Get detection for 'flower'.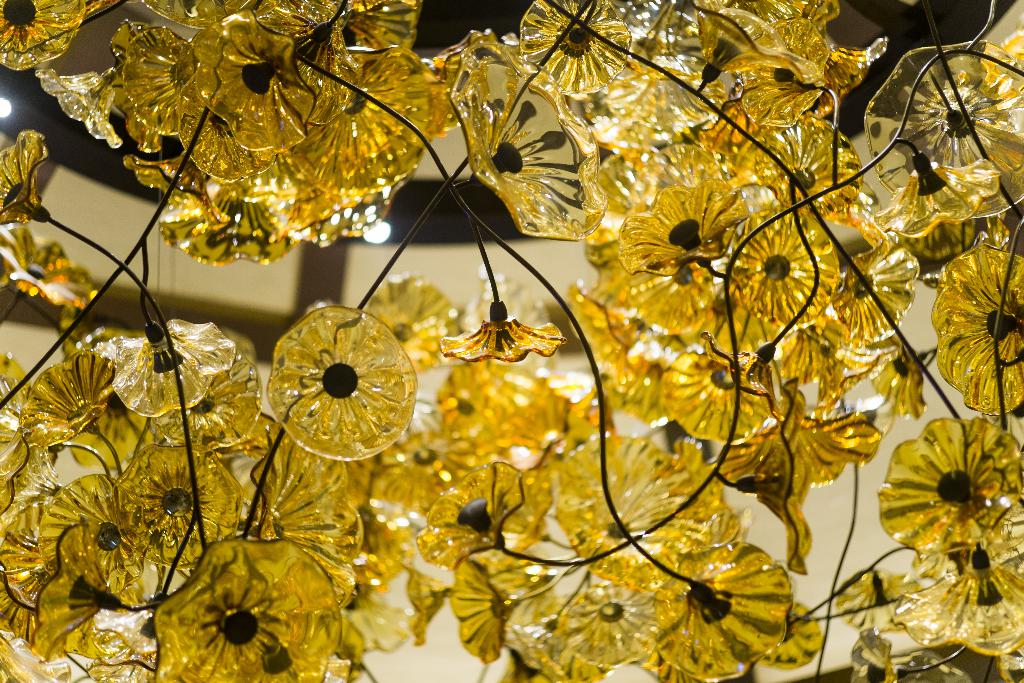
Detection: Rect(253, 295, 420, 470).
